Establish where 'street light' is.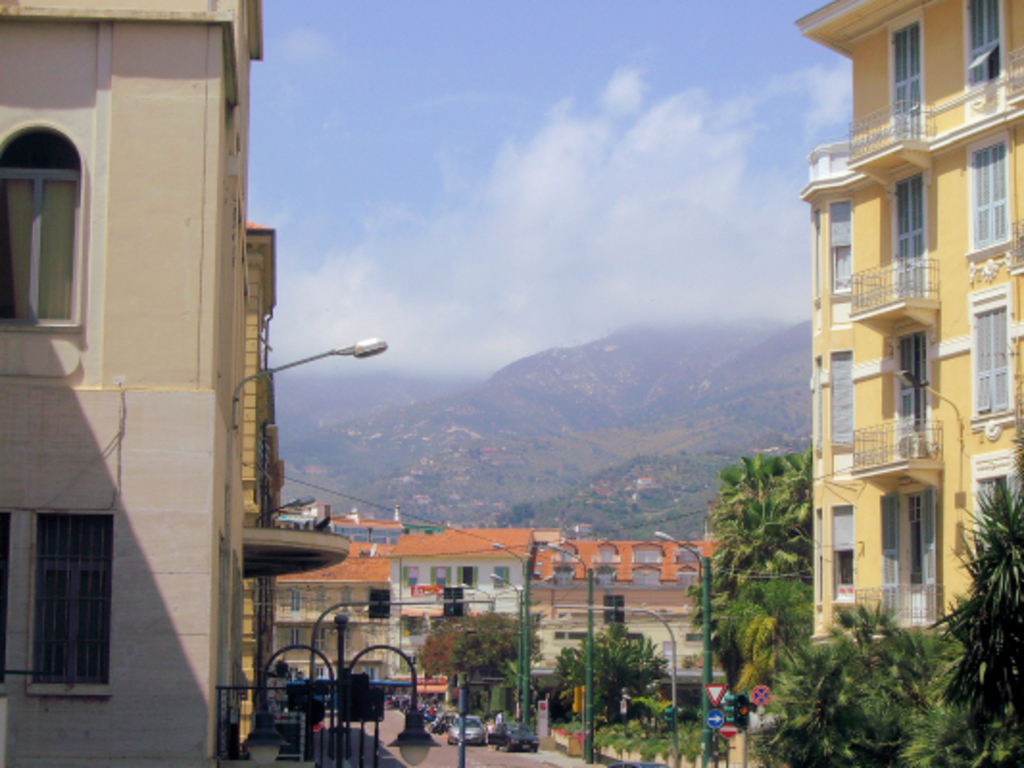
Established at {"left": 246, "top": 609, "right": 448, "bottom": 766}.
